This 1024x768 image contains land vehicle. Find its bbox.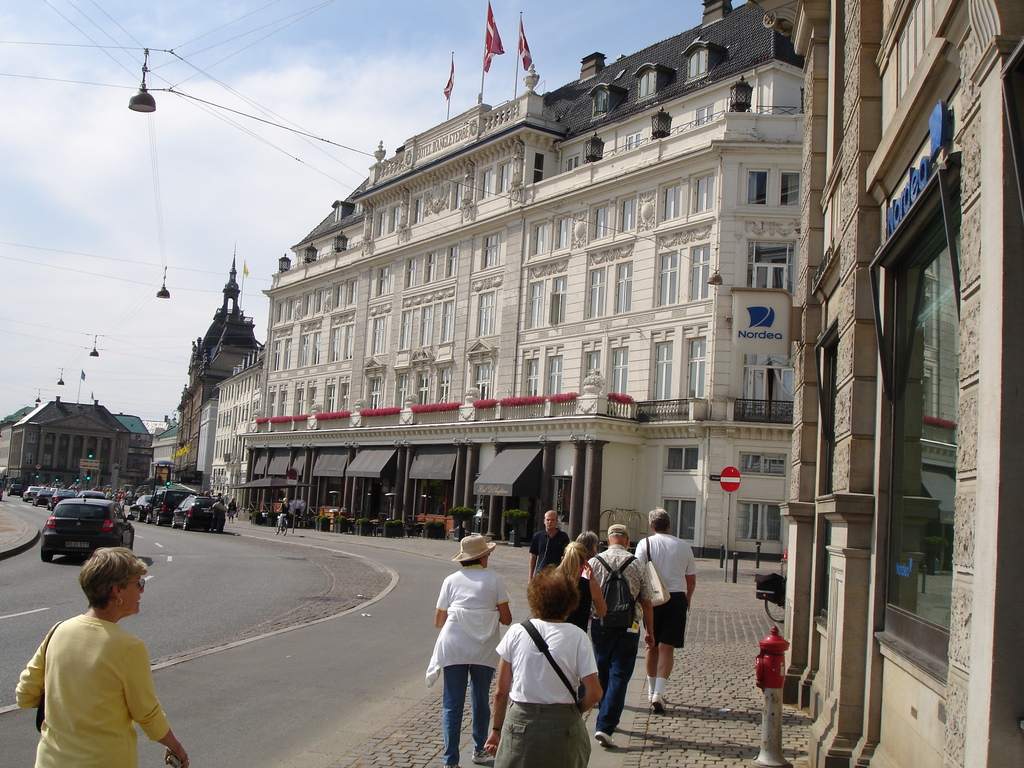
<bbox>273, 508, 288, 537</bbox>.
